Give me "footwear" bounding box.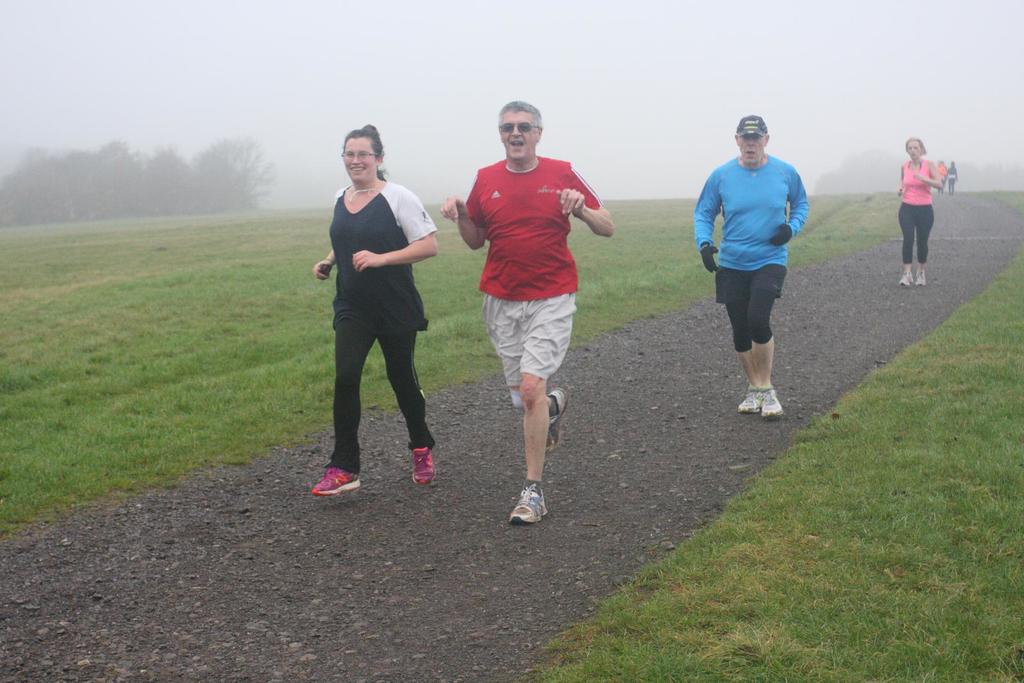
{"x1": 502, "y1": 476, "x2": 560, "y2": 537}.
